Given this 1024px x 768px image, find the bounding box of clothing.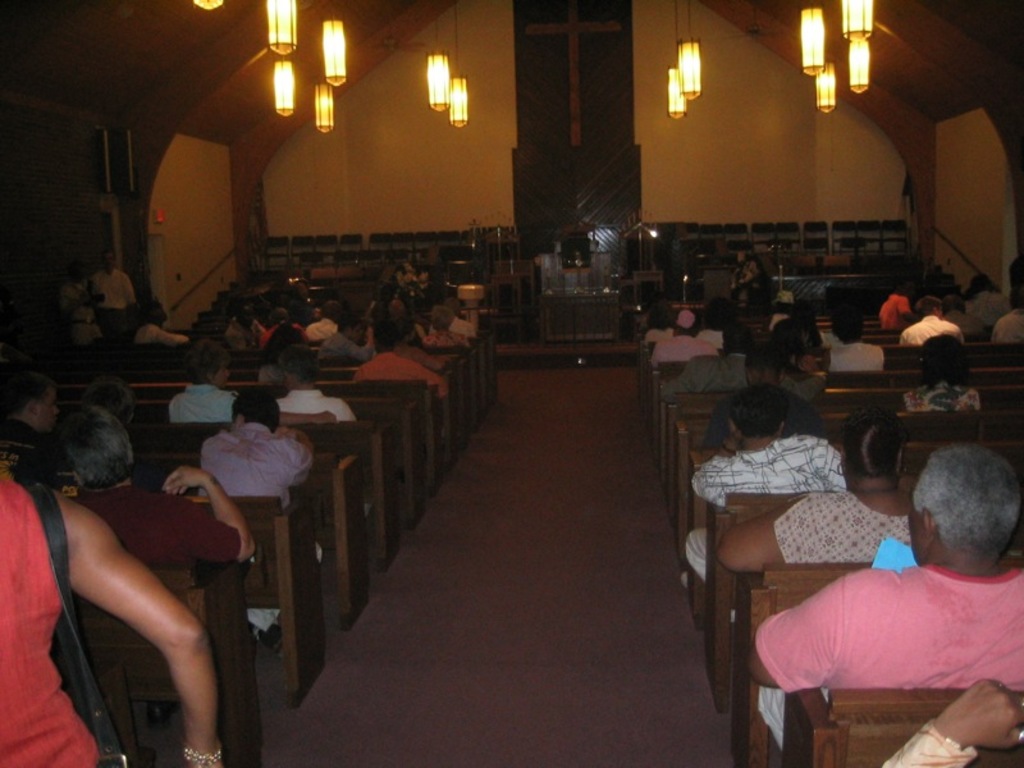
x1=0, y1=474, x2=111, y2=767.
